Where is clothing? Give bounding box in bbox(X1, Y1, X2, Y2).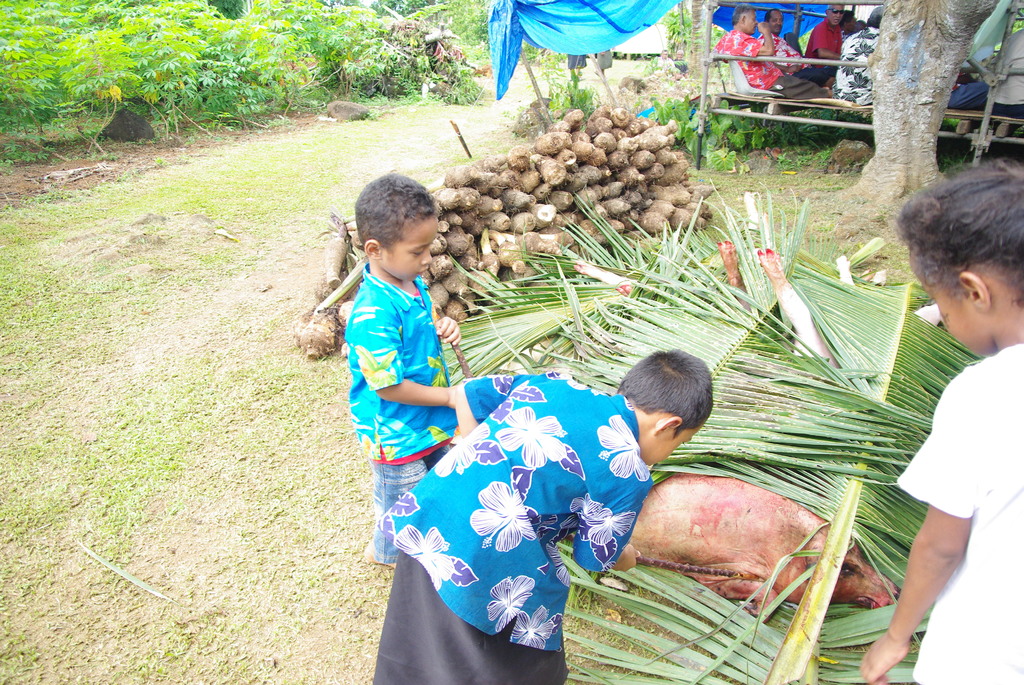
bbox(900, 340, 1023, 684).
